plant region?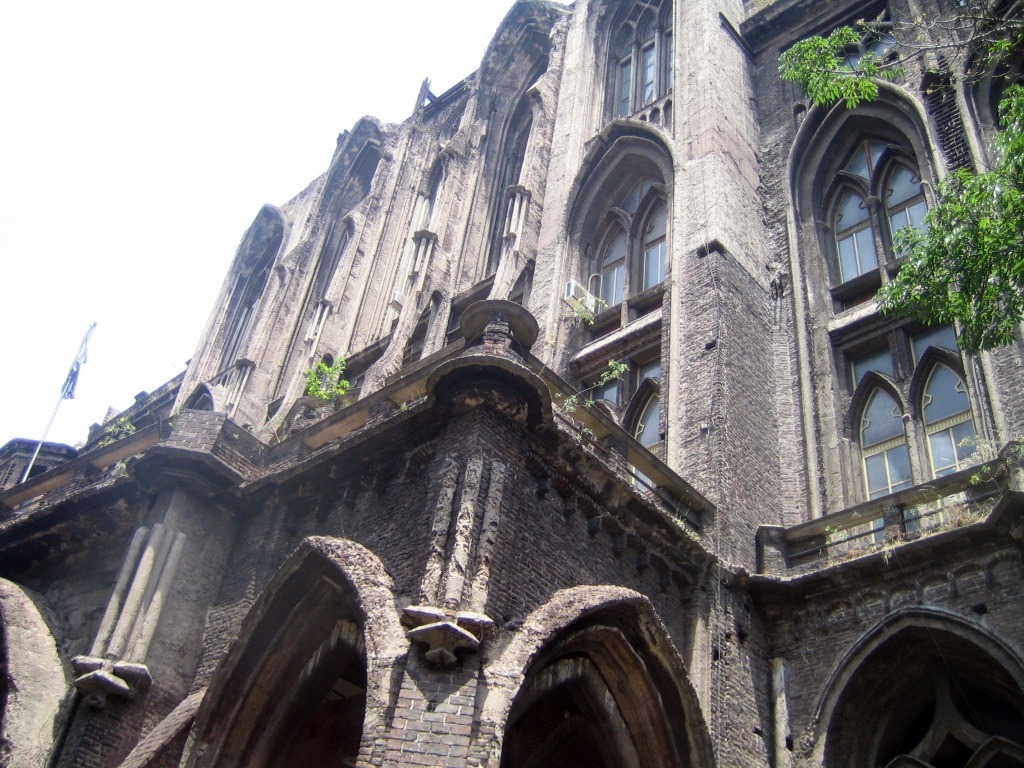
detection(532, 296, 638, 429)
